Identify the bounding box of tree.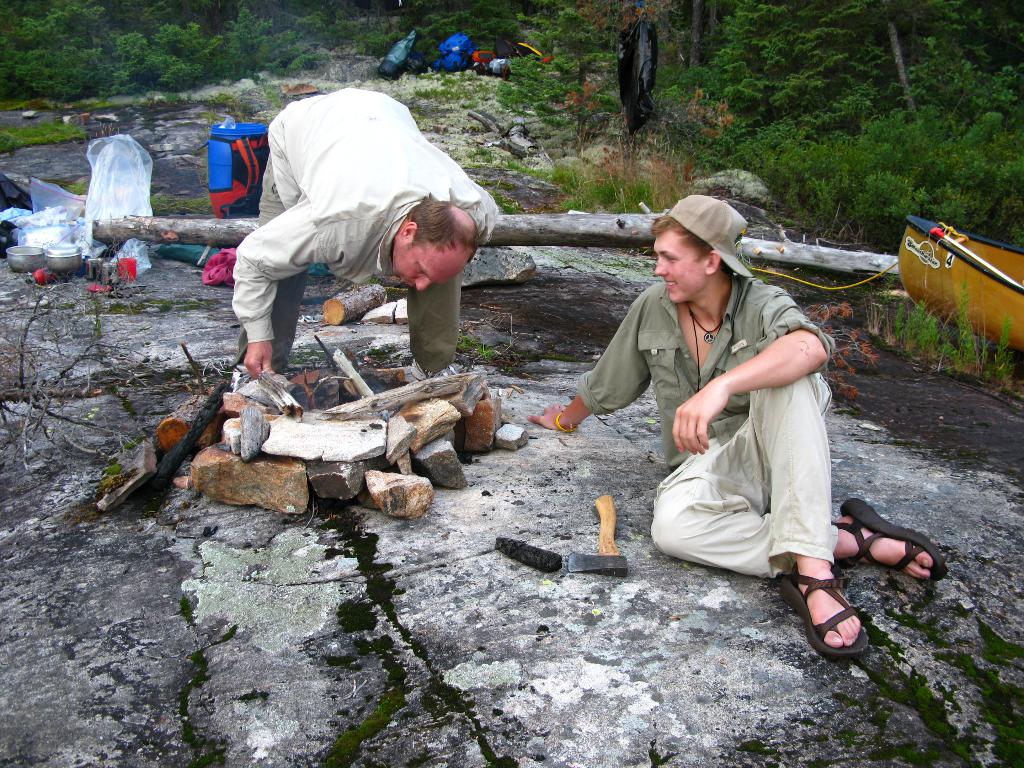
x1=219, y1=7, x2=285, y2=76.
